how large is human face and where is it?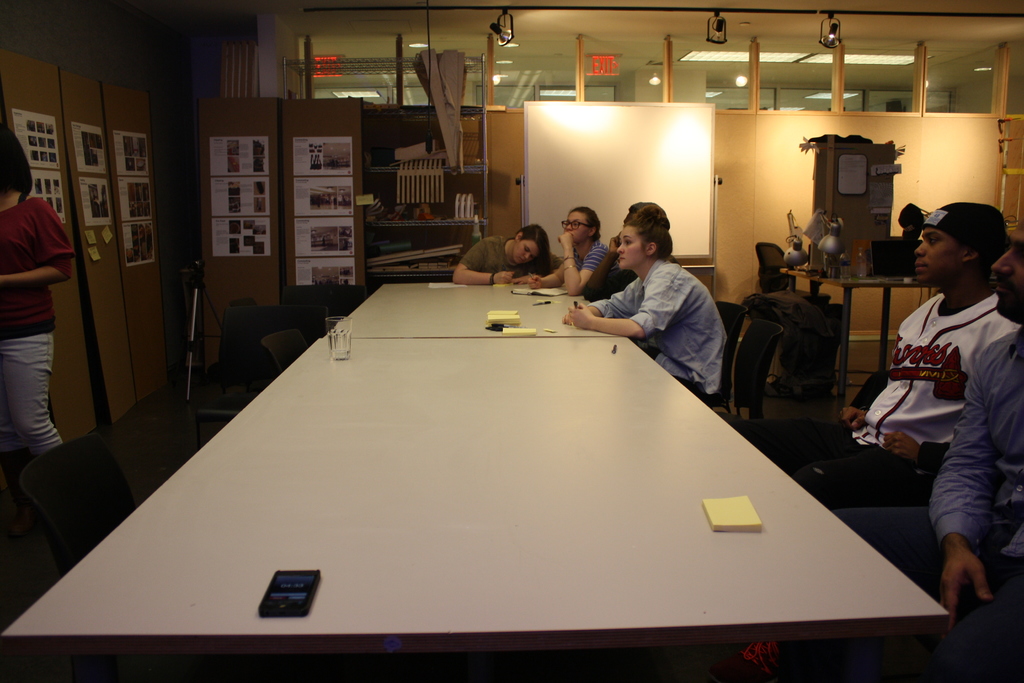
Bounding box: {"left": 615, "top": 227, "right": 649, "bottom": 268}.
